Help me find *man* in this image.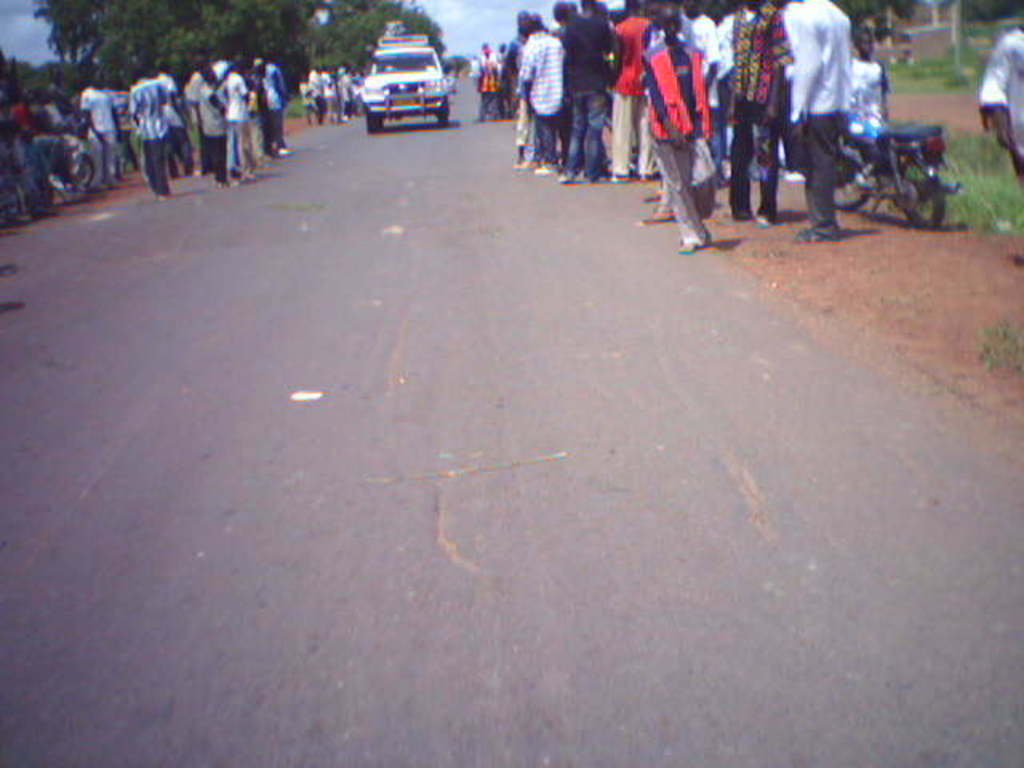
Found it: [82, 67, 118, 189].
